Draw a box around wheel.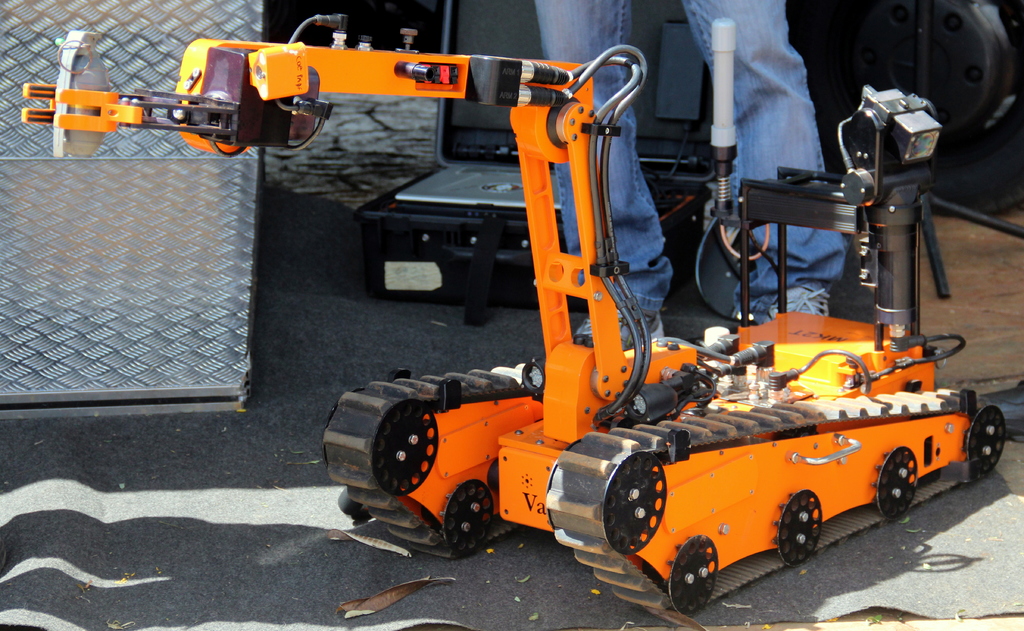
[x1=772, y1=490, x2=822, y2=570].
